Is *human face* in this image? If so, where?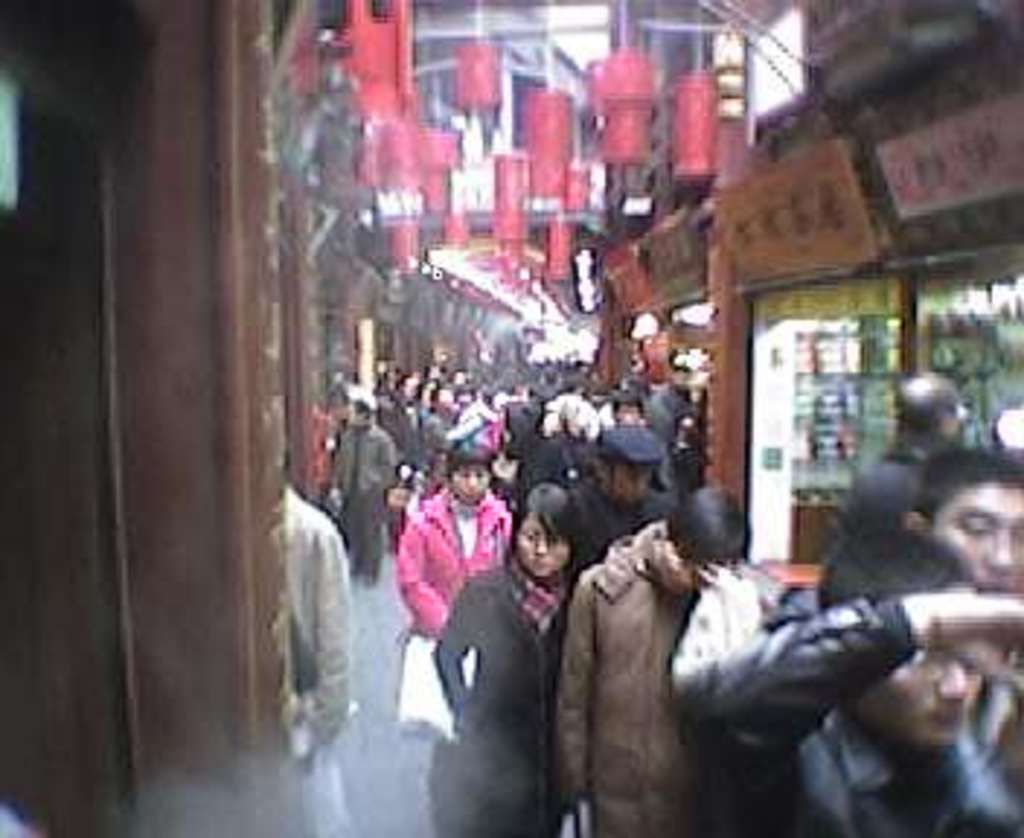
Yes, at (x1=509, y1=512, x2=582, y2=579).
